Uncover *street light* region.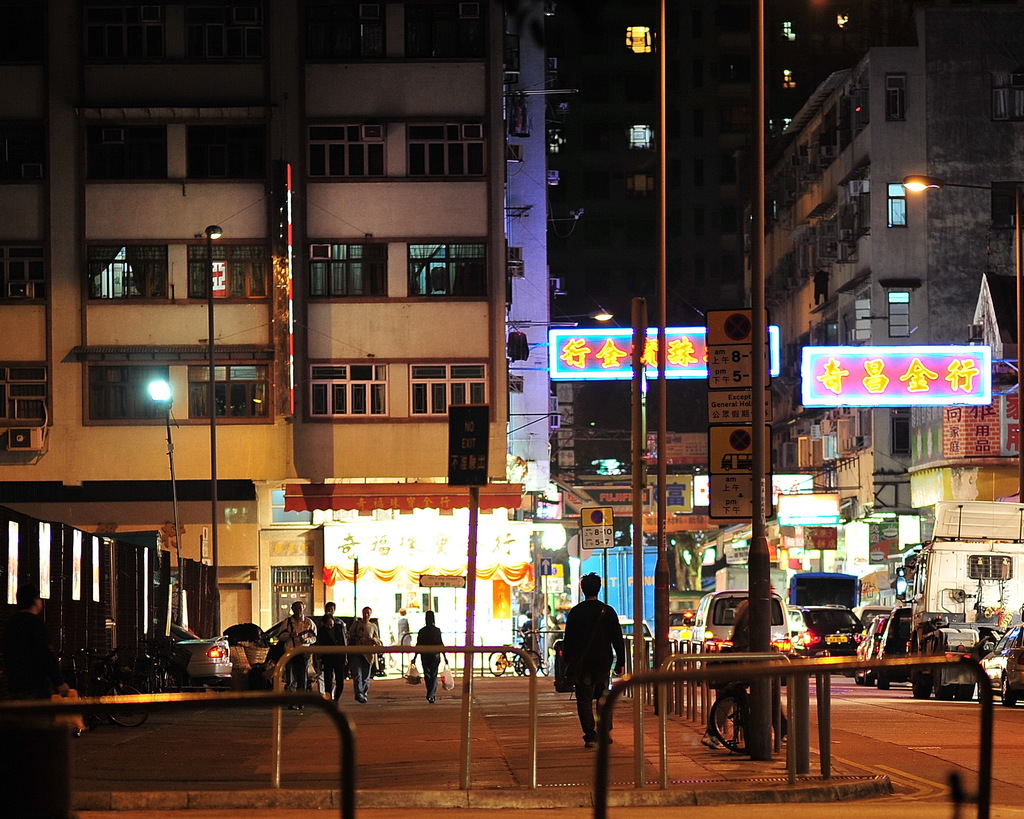
Uncovered: pyautogui.locateOnScreen(547, 305, 610, 333).
